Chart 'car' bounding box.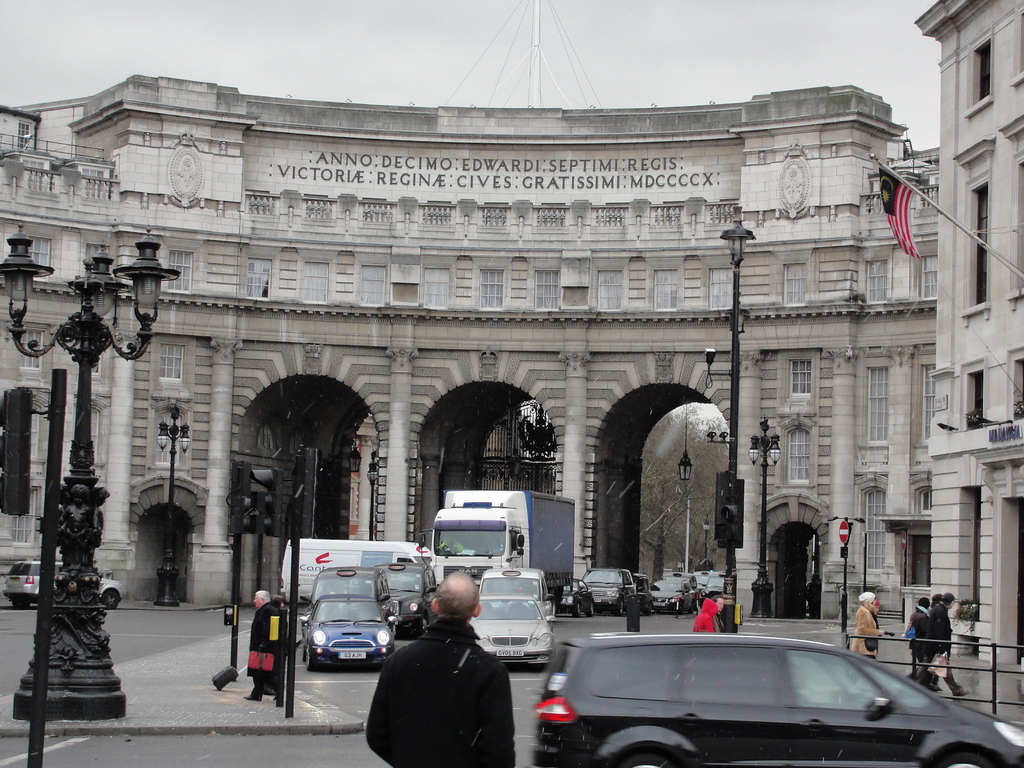
Charted: x1=569, y1=568, x2=632, y2=610.
